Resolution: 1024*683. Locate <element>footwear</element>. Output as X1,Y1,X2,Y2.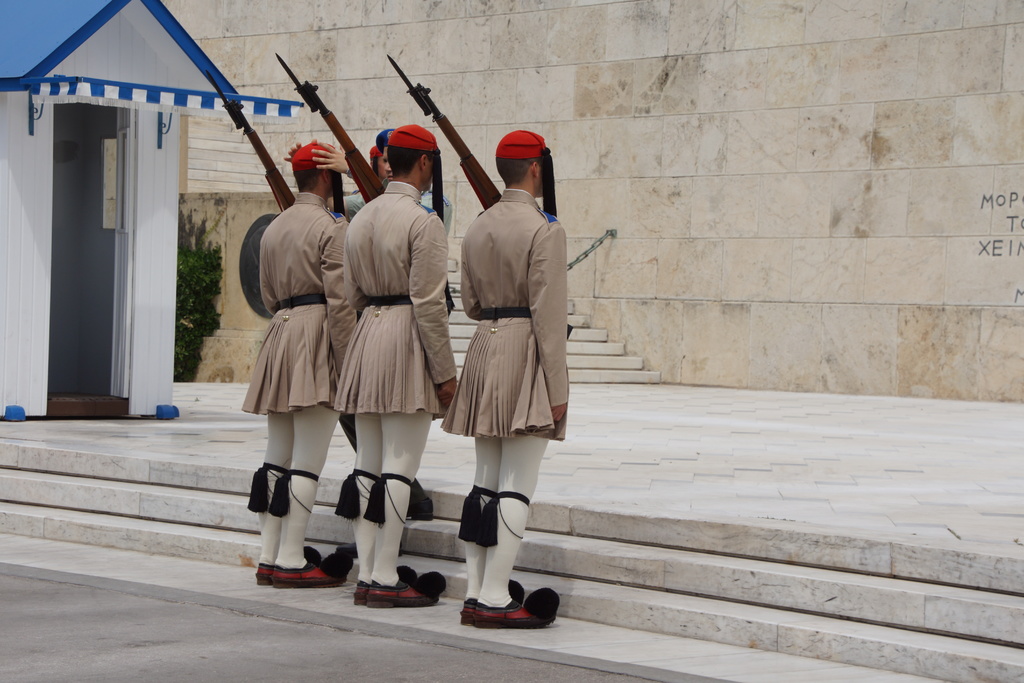
271,554,340,592.
